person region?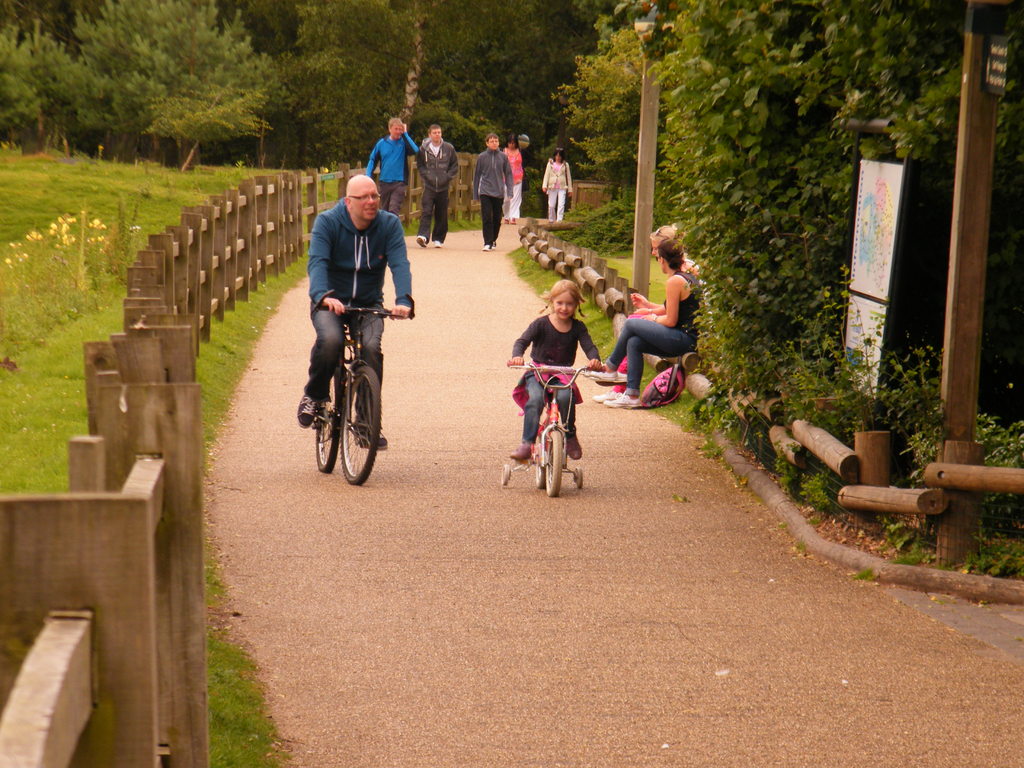
bbox=[301, 168, 397, 477]
